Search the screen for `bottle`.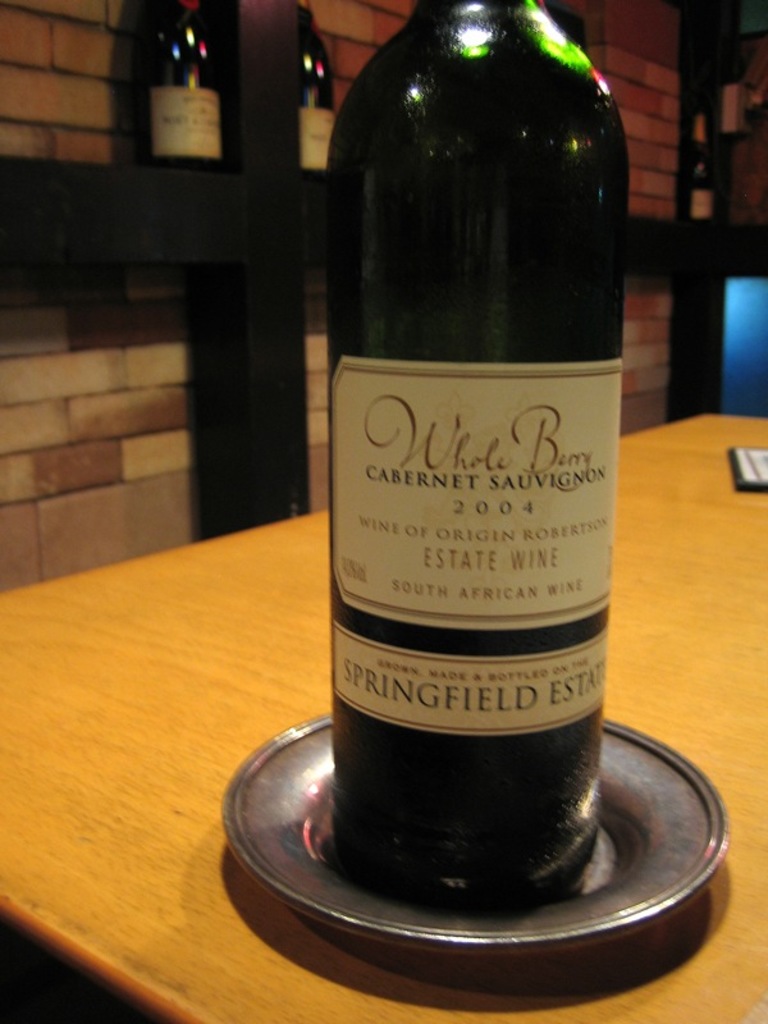
Found at <region>687, 108, 721, 230</region>.
